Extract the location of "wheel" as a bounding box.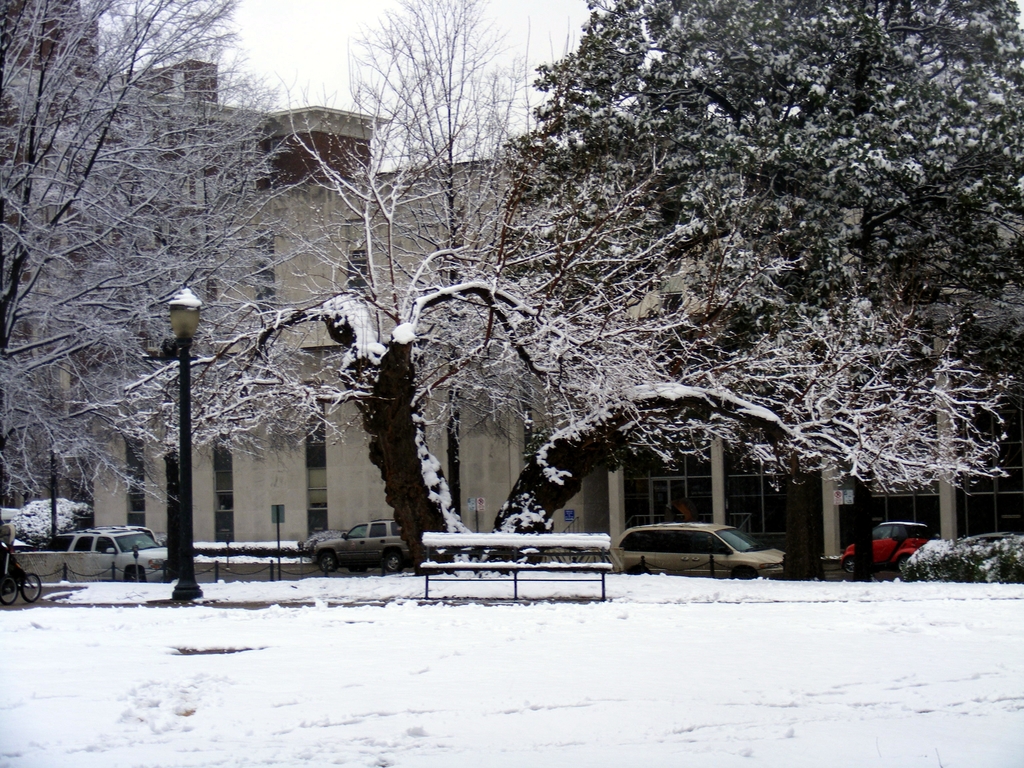
select_region(24, 573, 41, 600).
